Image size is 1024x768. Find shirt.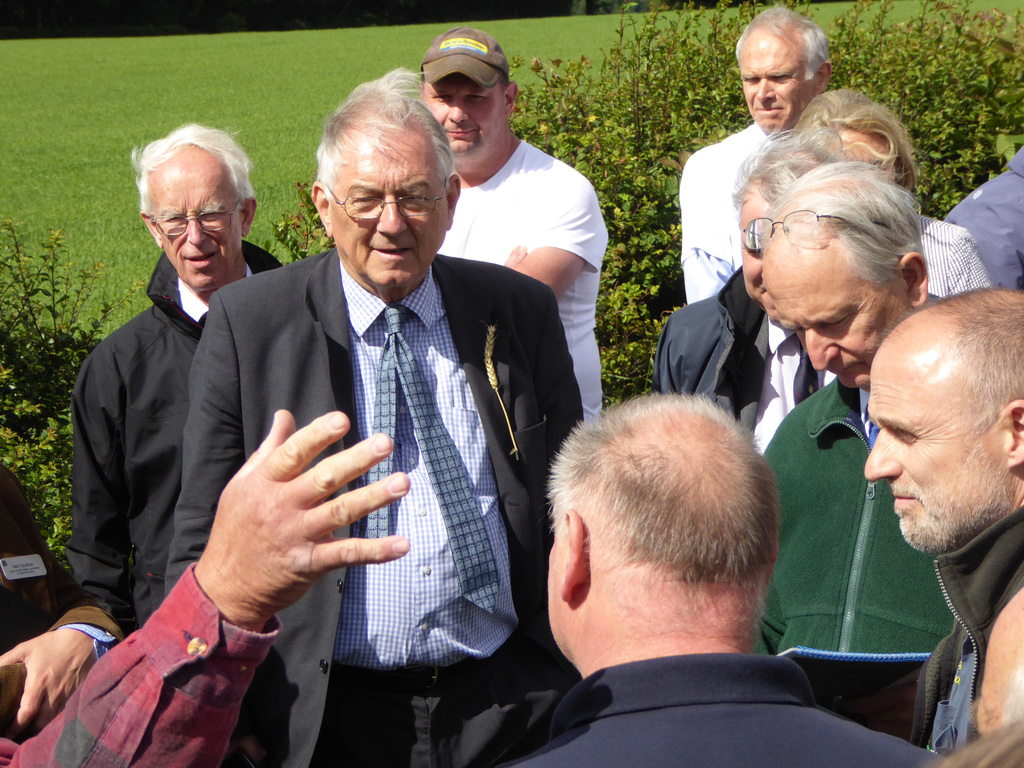
177,275,255,327.
